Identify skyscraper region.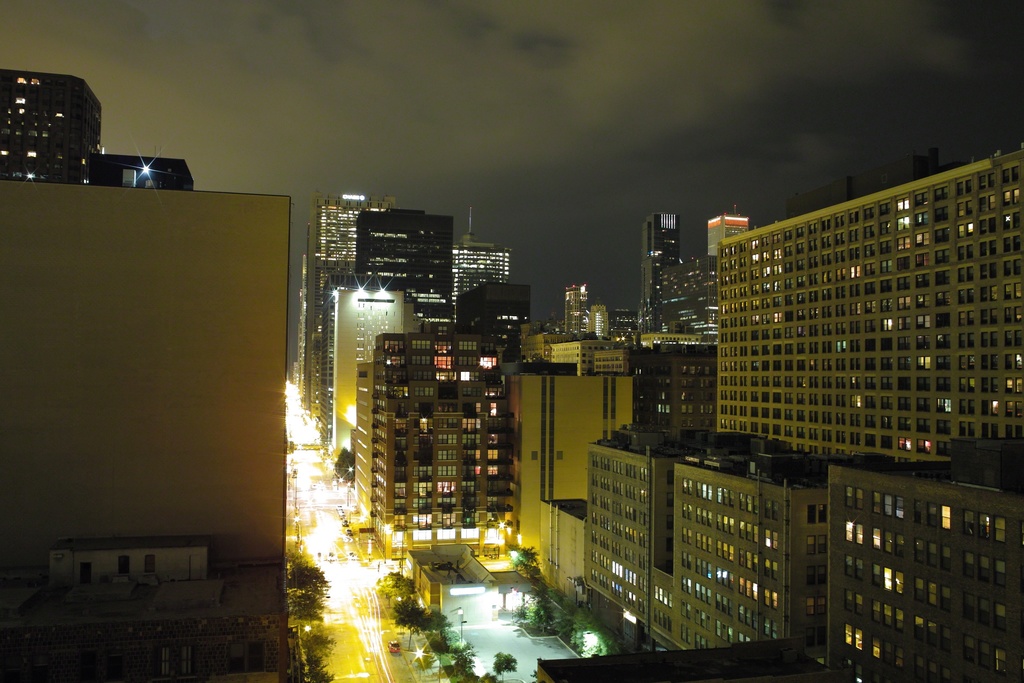
Region: rect(641, 208, 691, 327).
